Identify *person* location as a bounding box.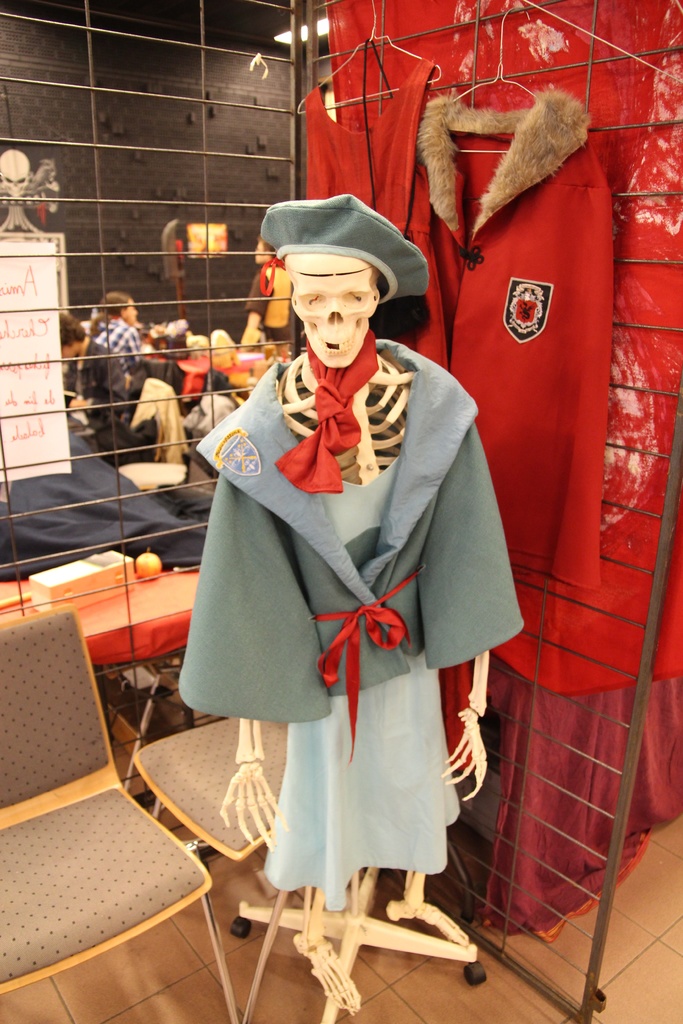
region(95, 376, 188, 467).
